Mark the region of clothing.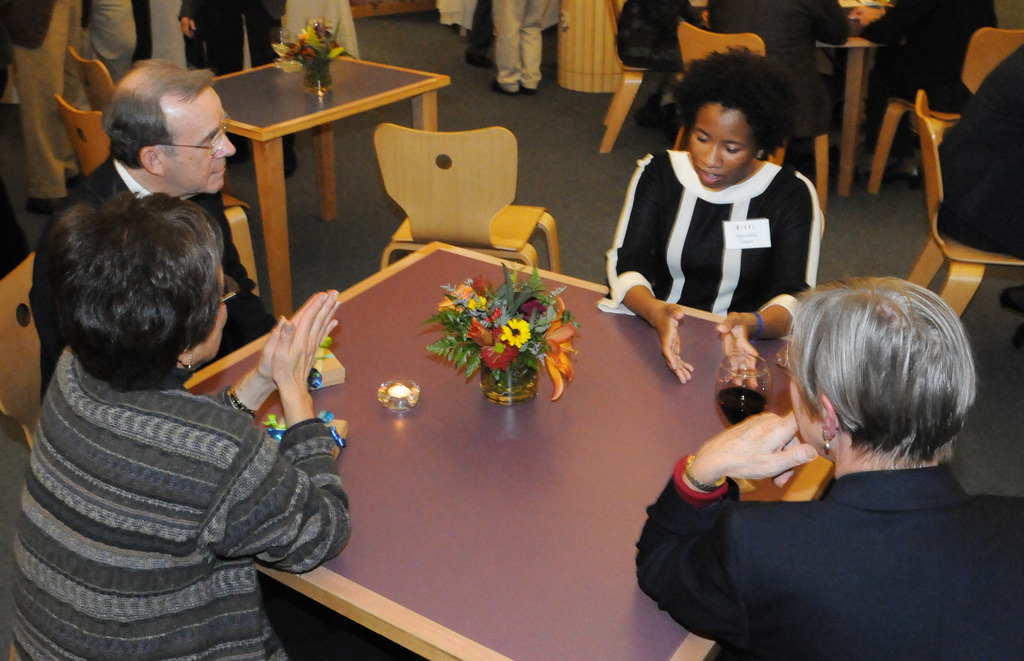
Region: box=[611, 127, 840, 331].
